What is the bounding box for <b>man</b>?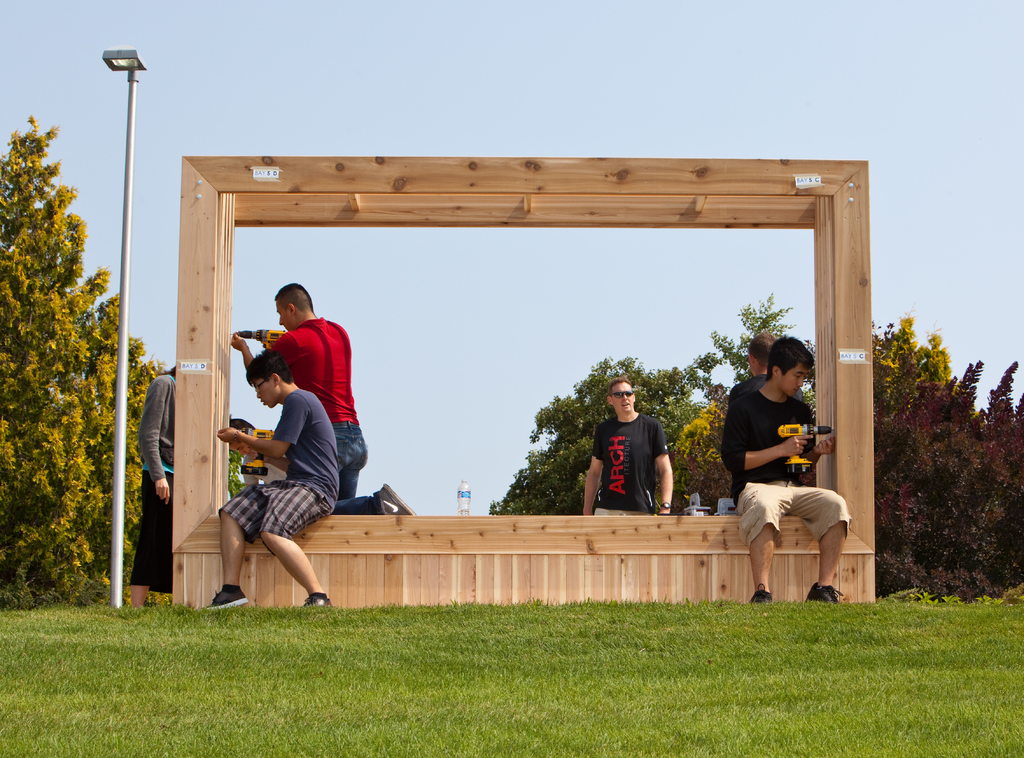
crop(230, 284, 413, 518).
